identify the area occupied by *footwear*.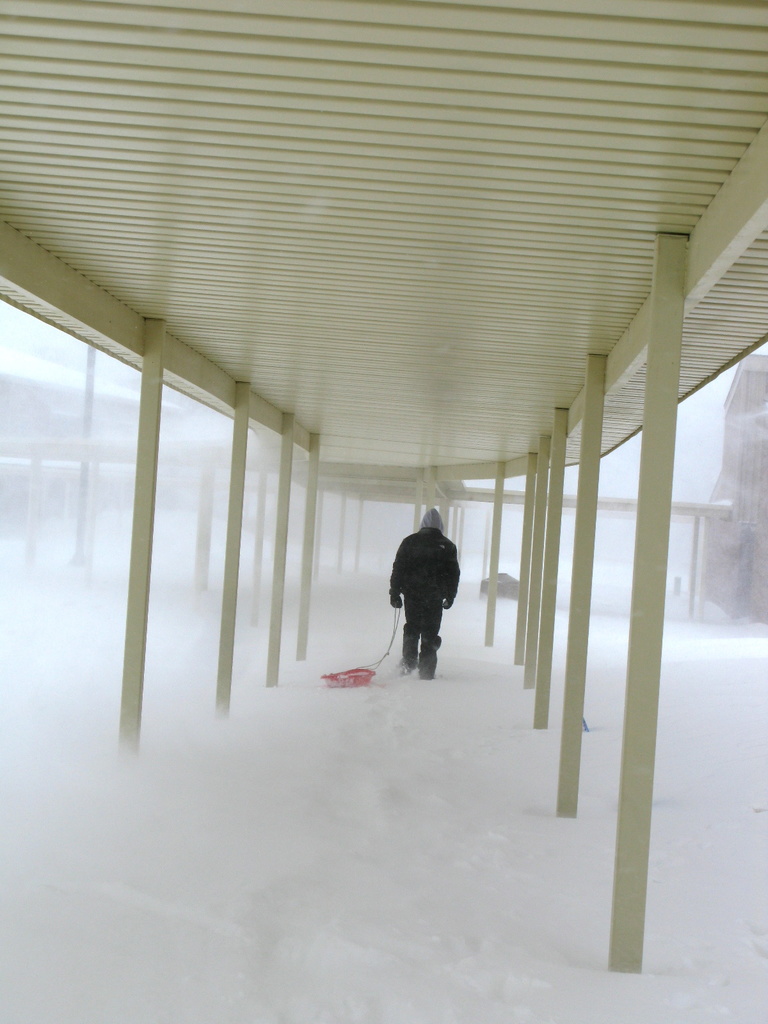
Area: <region>415, 659, 443, 679</region>.
